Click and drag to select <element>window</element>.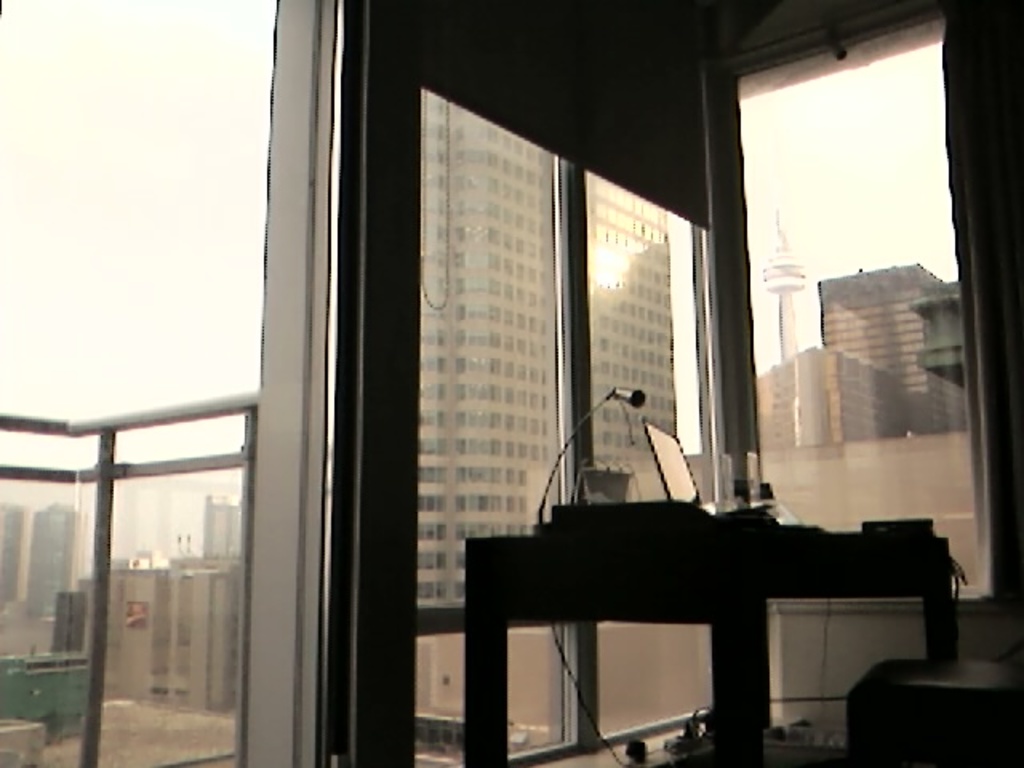
Selection: 411, 630, 472, 763.
